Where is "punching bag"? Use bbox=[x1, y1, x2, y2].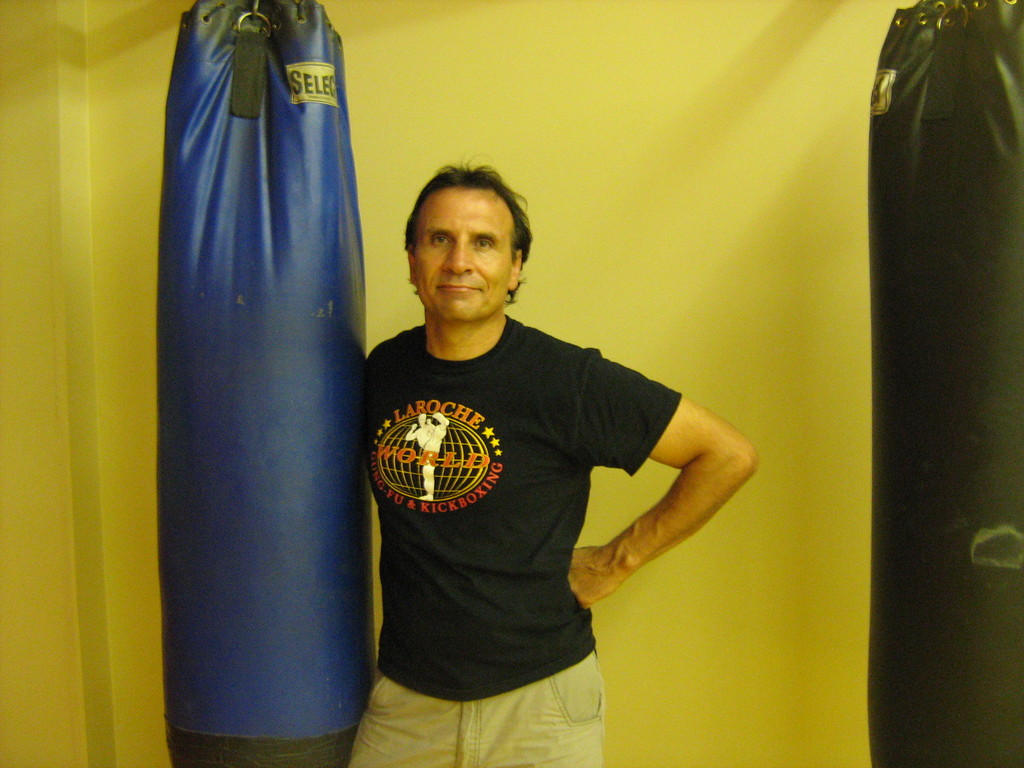
bbox=[868, 0, 1023, 767].
